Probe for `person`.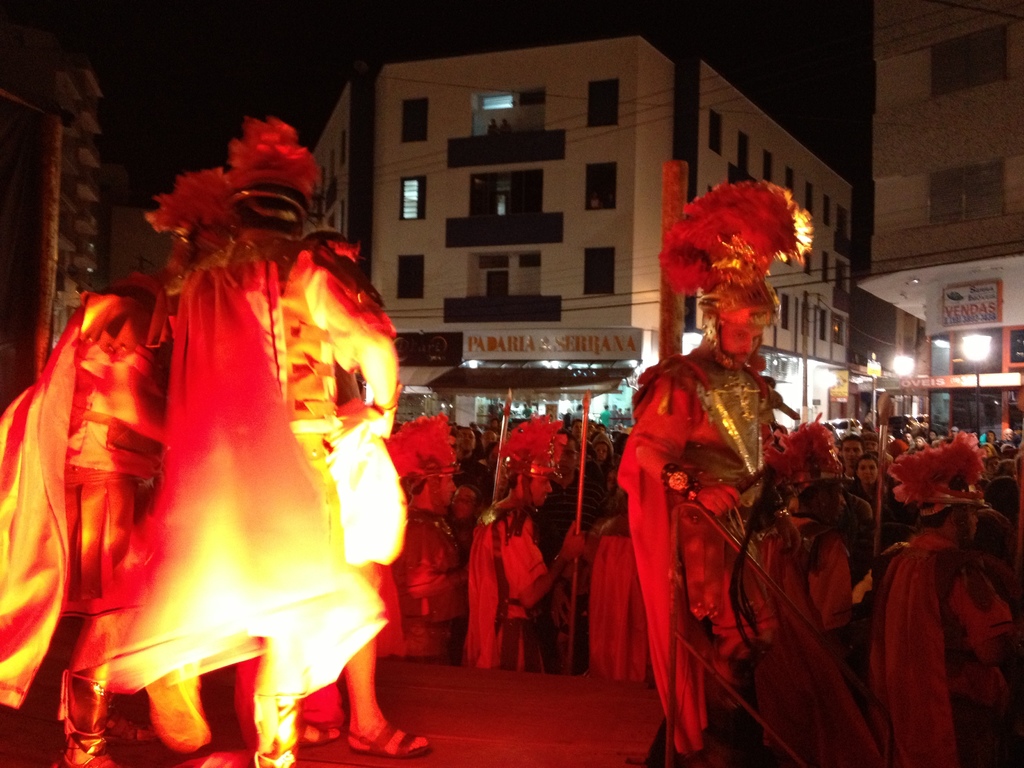
Probe result: [617,180,814,767].
